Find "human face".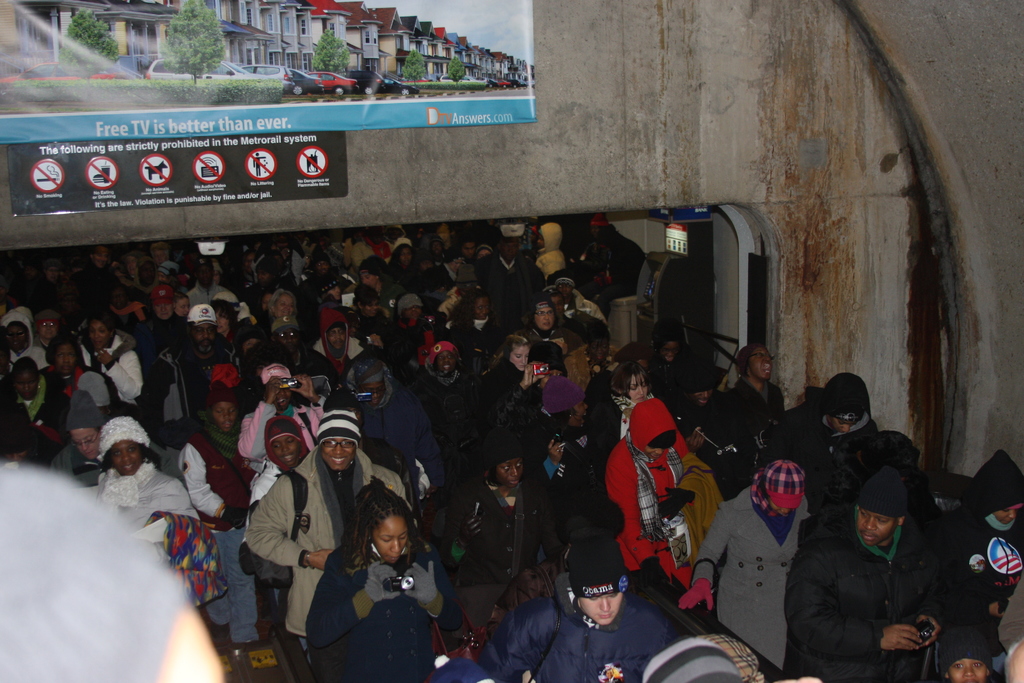
x1=209 y1=395 x2=236 y2=427.
